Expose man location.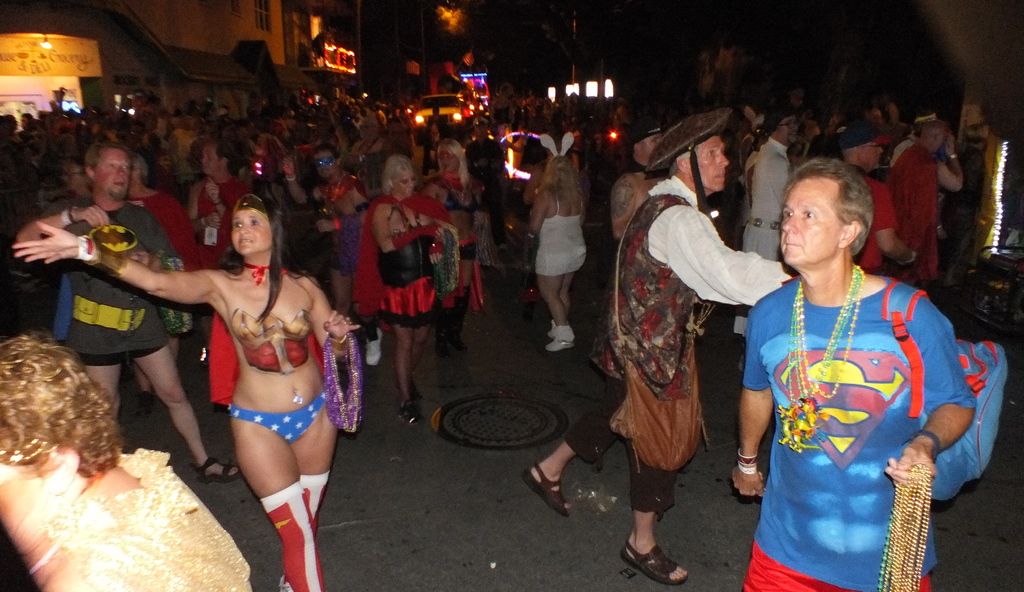
Exposed at l=0, t=323, r=253, b=591.
